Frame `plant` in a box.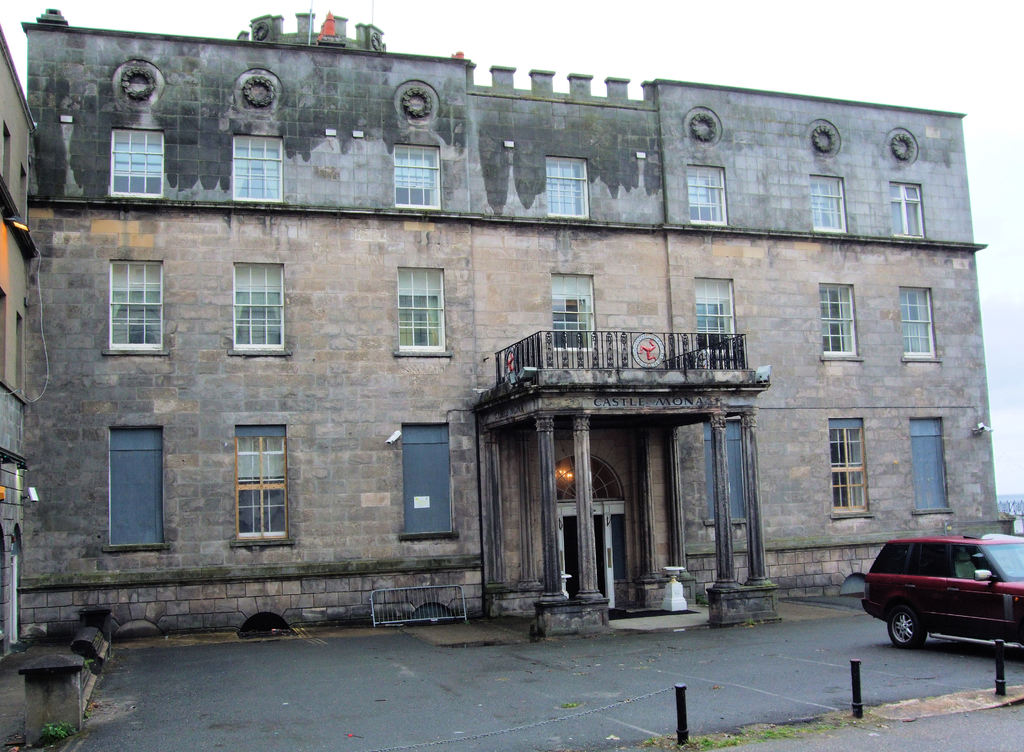
[40,717,74,735].
